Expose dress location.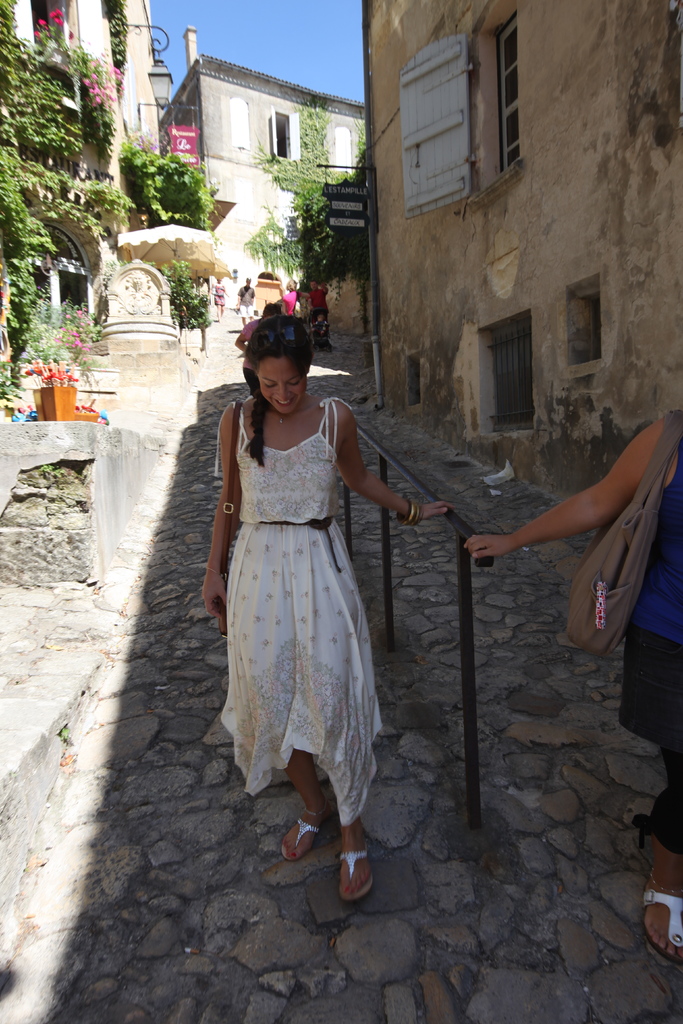
Exposed at 217, 396, 381, 833.
